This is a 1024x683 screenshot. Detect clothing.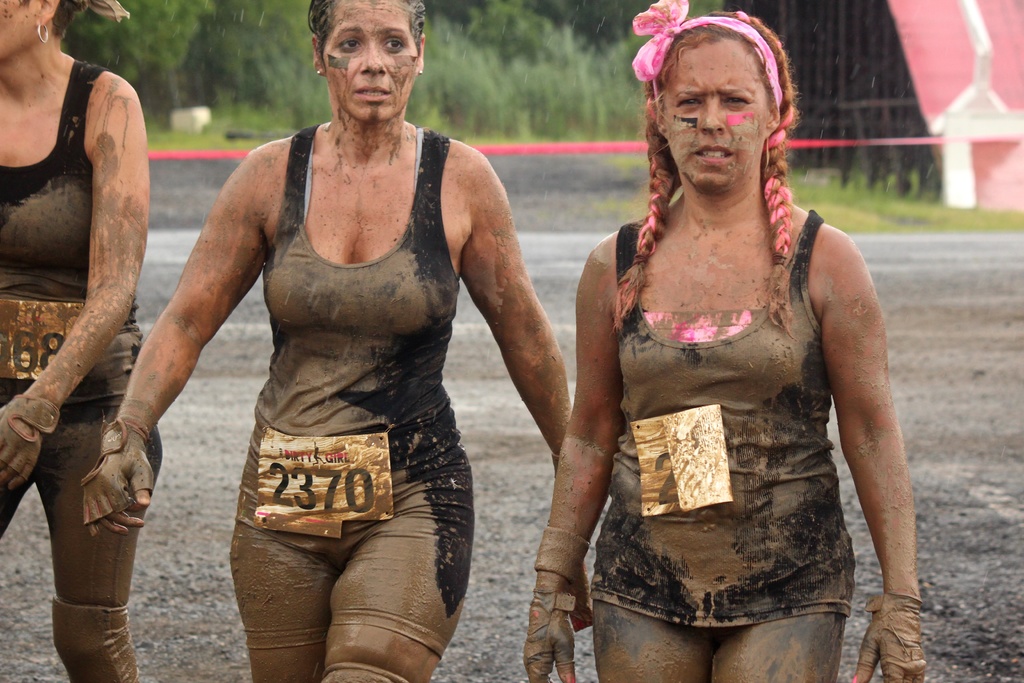
<bbox>598, 210, 856, 636</bbox>.
